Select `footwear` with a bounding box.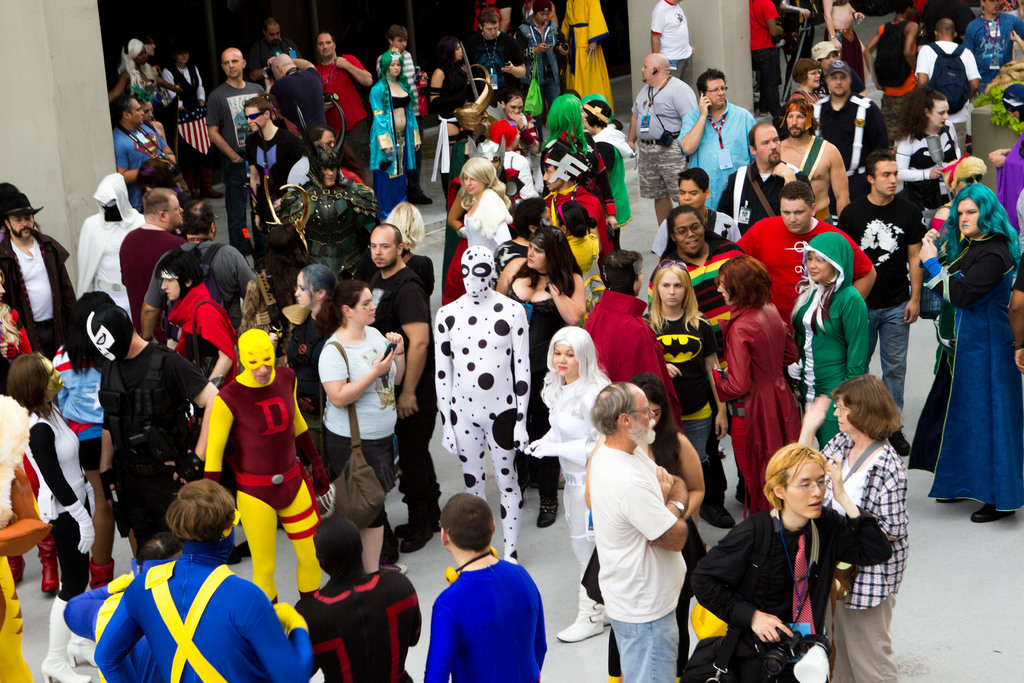
220/530/246/567.
